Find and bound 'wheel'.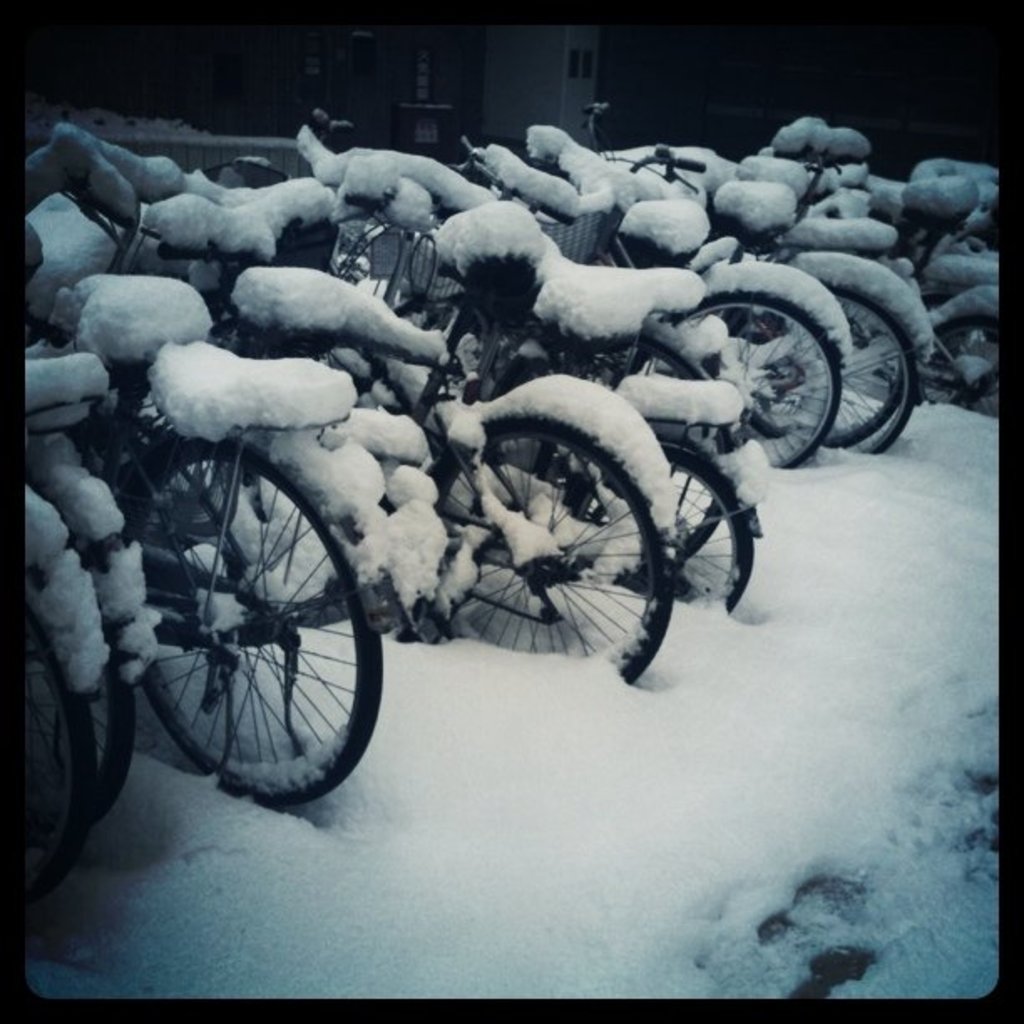
Bound: 20, 438, 147, 817.
